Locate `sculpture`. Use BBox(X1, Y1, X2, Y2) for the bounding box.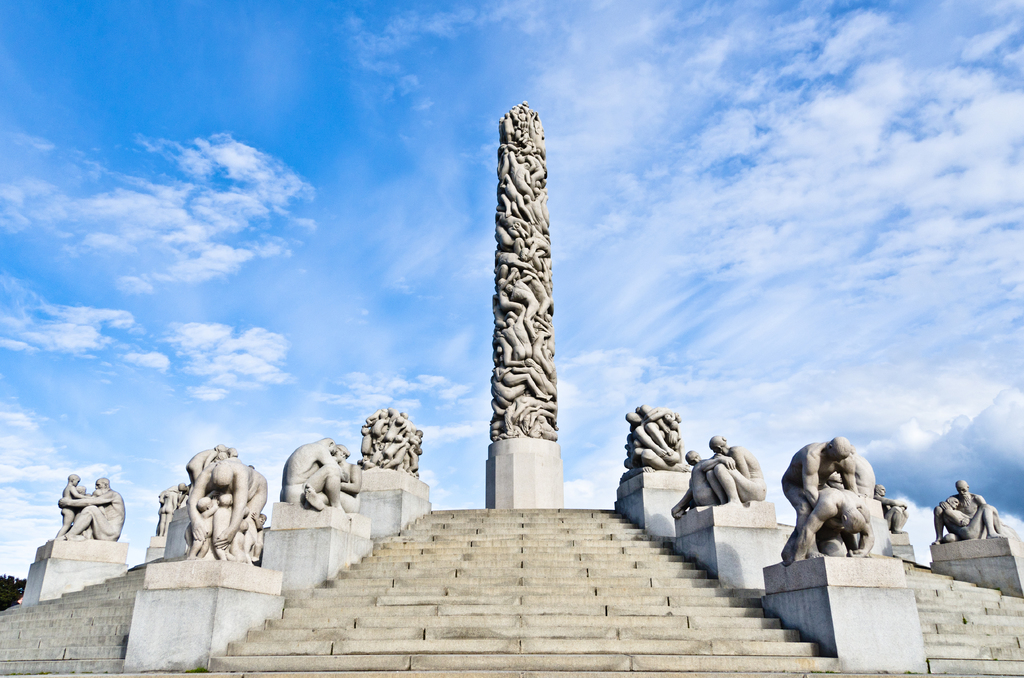
BBox(667, 417, 782, 535).
